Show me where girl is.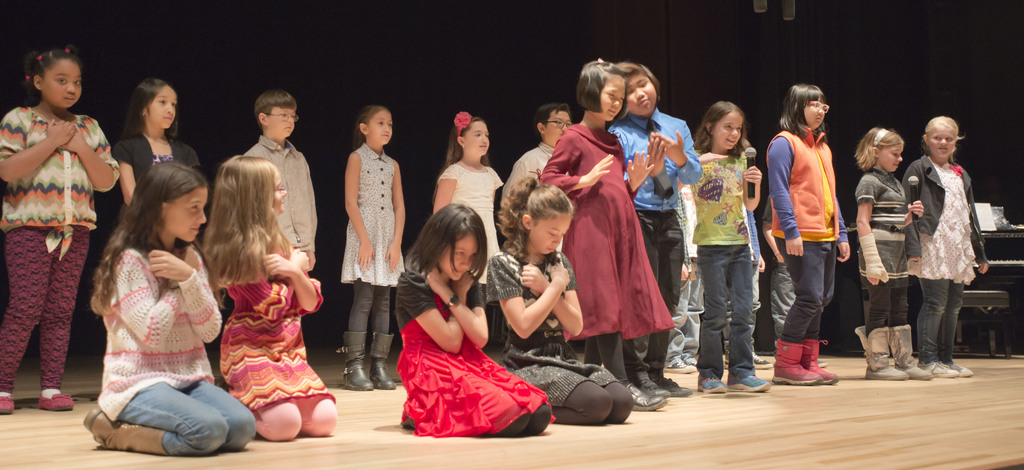
girl is at l=111, t=78, r=205, b=205.
